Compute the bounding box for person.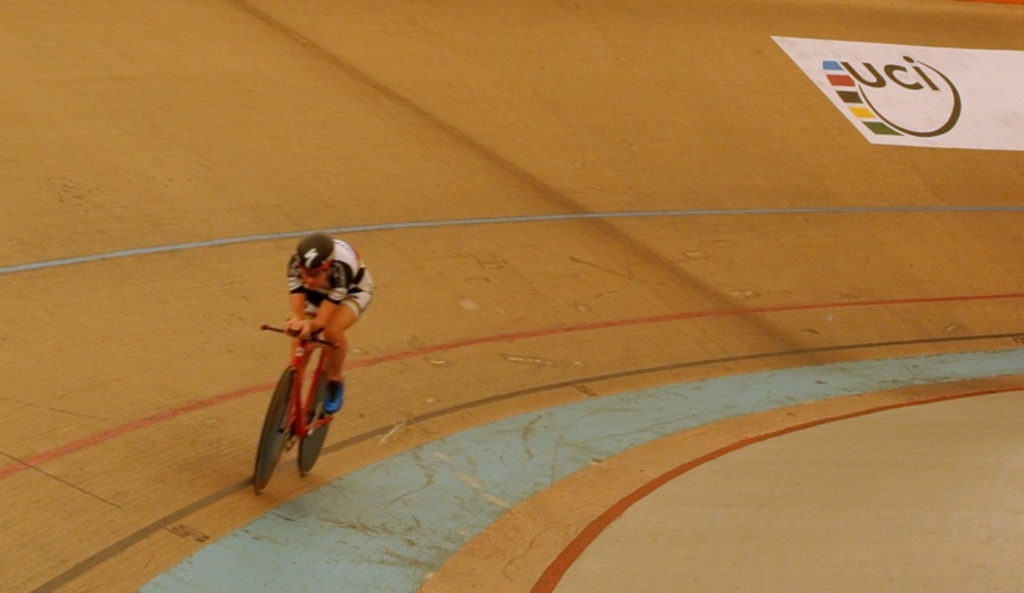
{"x1": 247, "y1": 216, "x2": 355, "y2": 474}.
